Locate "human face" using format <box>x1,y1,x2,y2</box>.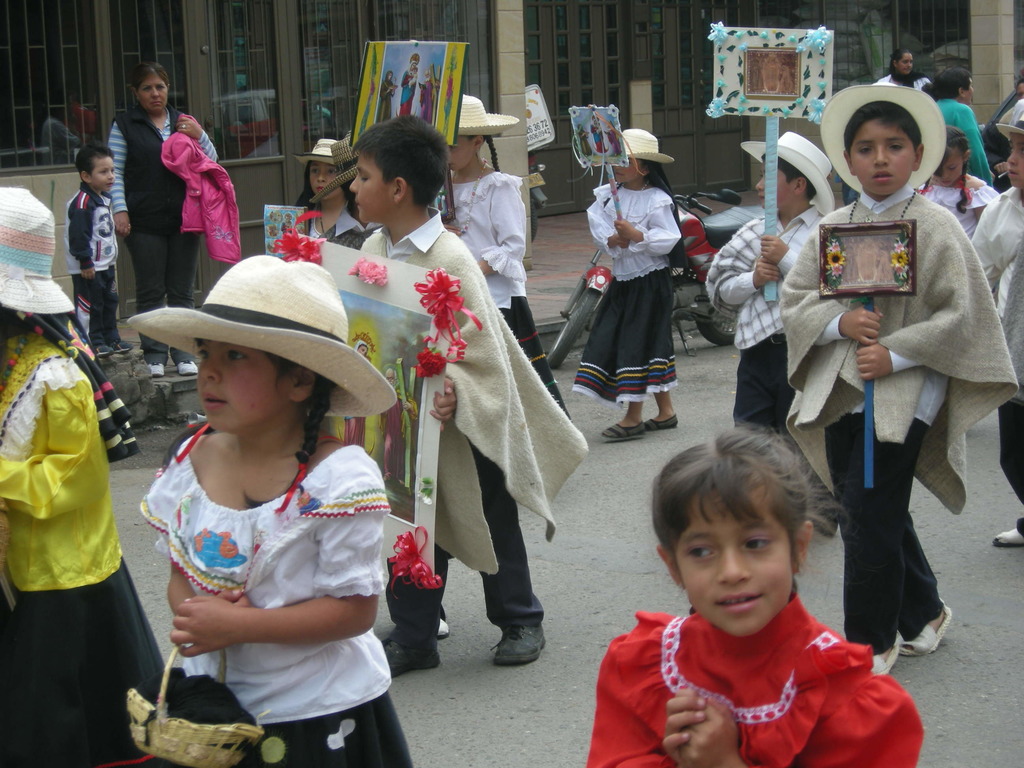
<box>1007,134,1023,190</box>.
